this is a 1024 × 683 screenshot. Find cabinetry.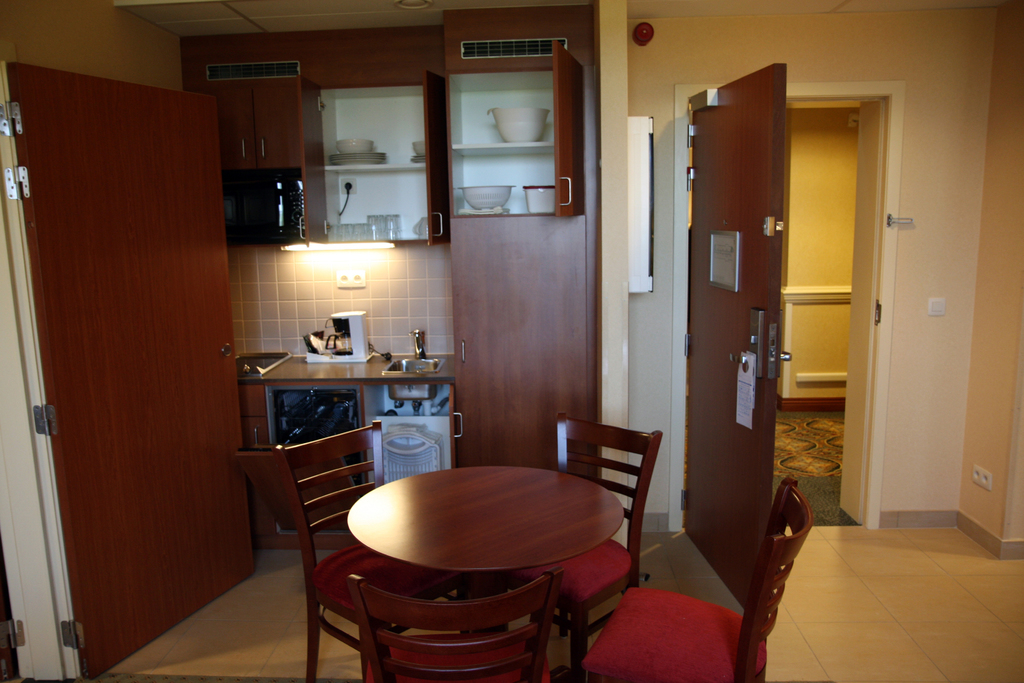
Bounding box: region(257, 383, 375, 547).
